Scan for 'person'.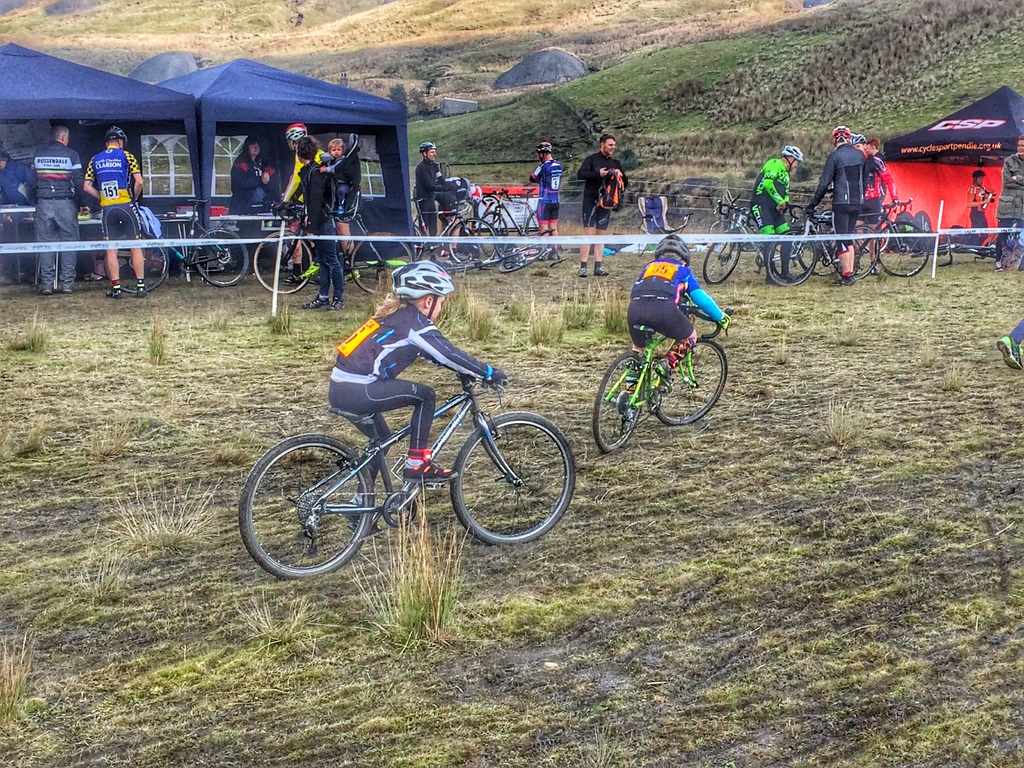
Scan result: Rect(295, 135, 348, 314).
